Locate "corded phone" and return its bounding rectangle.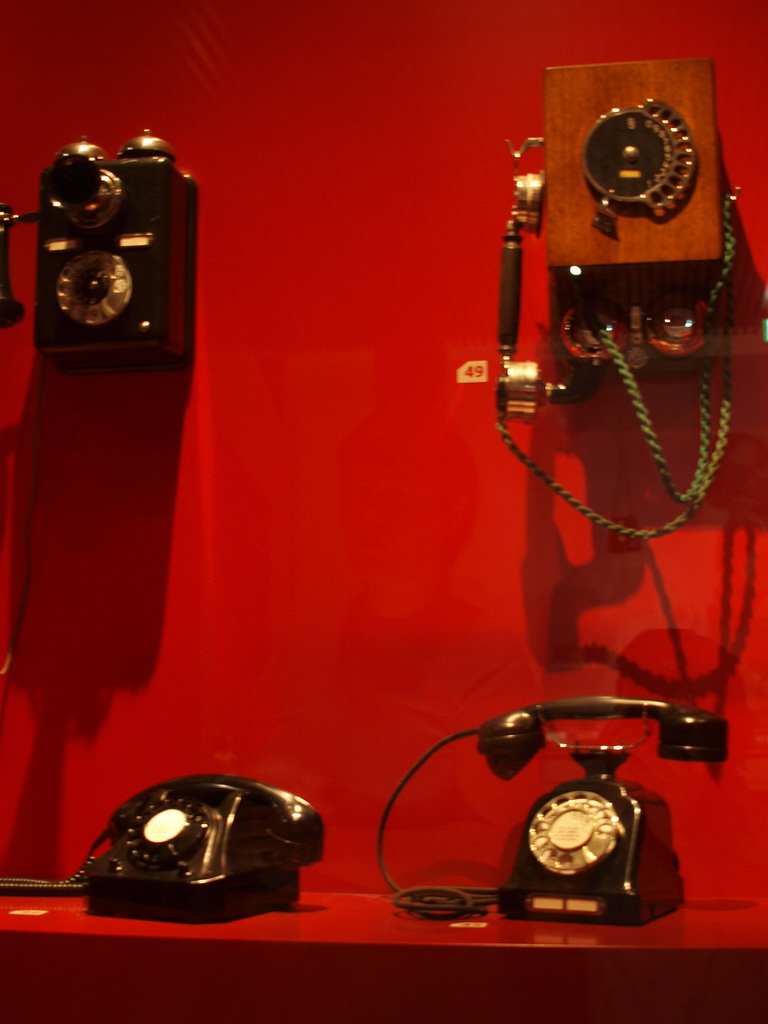
[left=0, top=127, right=195, bottom=364].
